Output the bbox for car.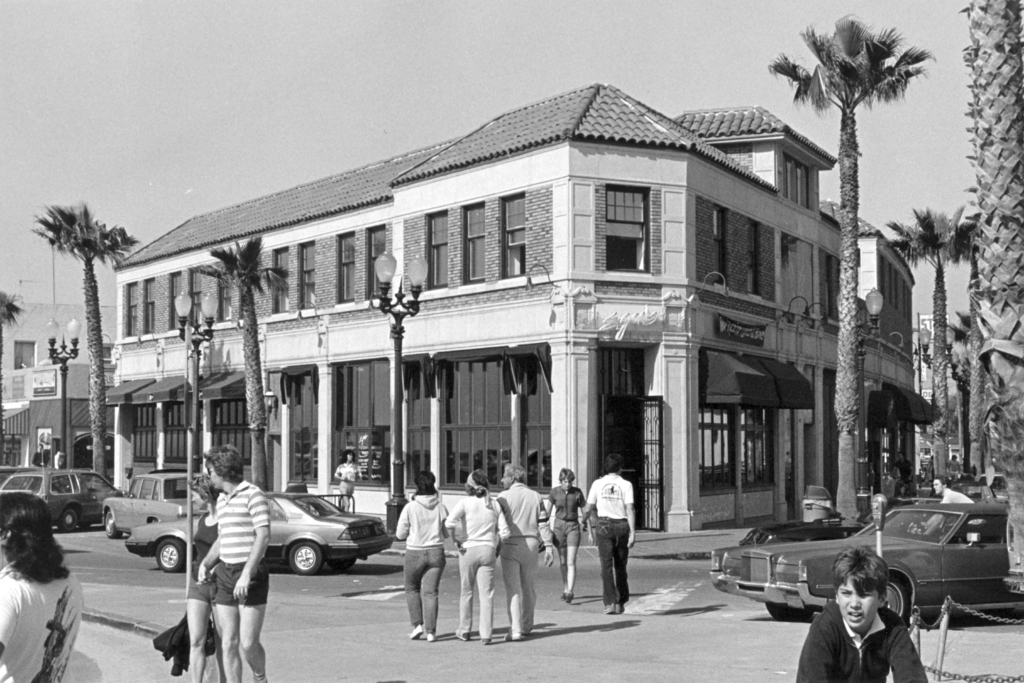
[129, 487, 398, 584].
